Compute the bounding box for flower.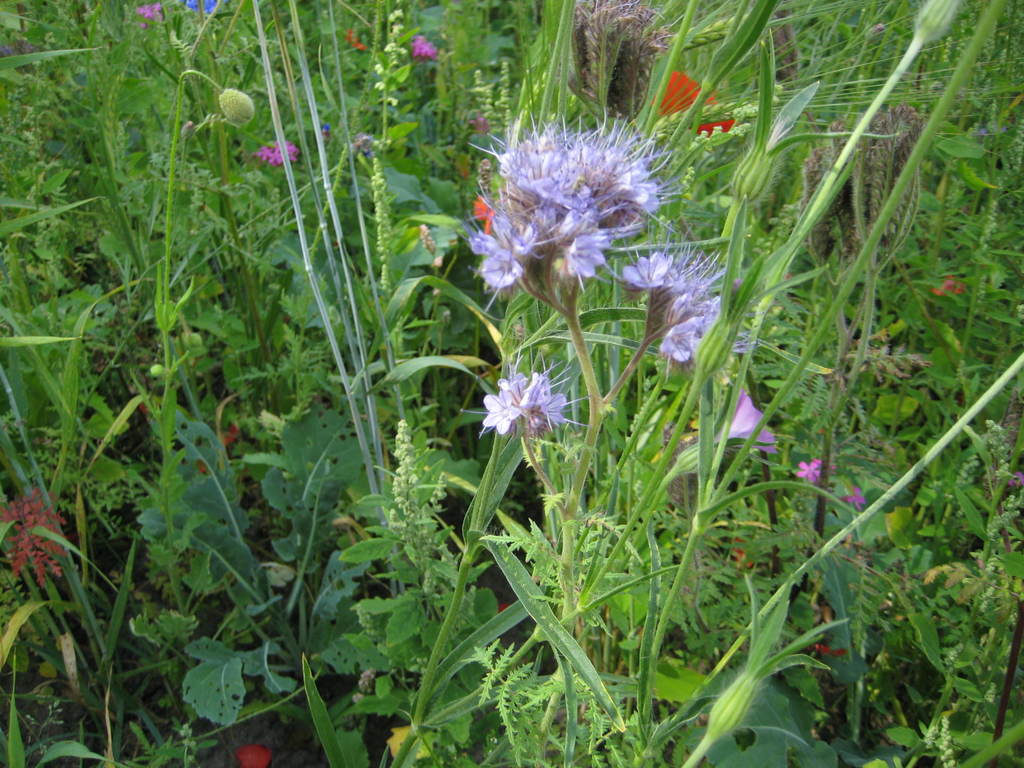
select_region(692, 116, 734, 139).
